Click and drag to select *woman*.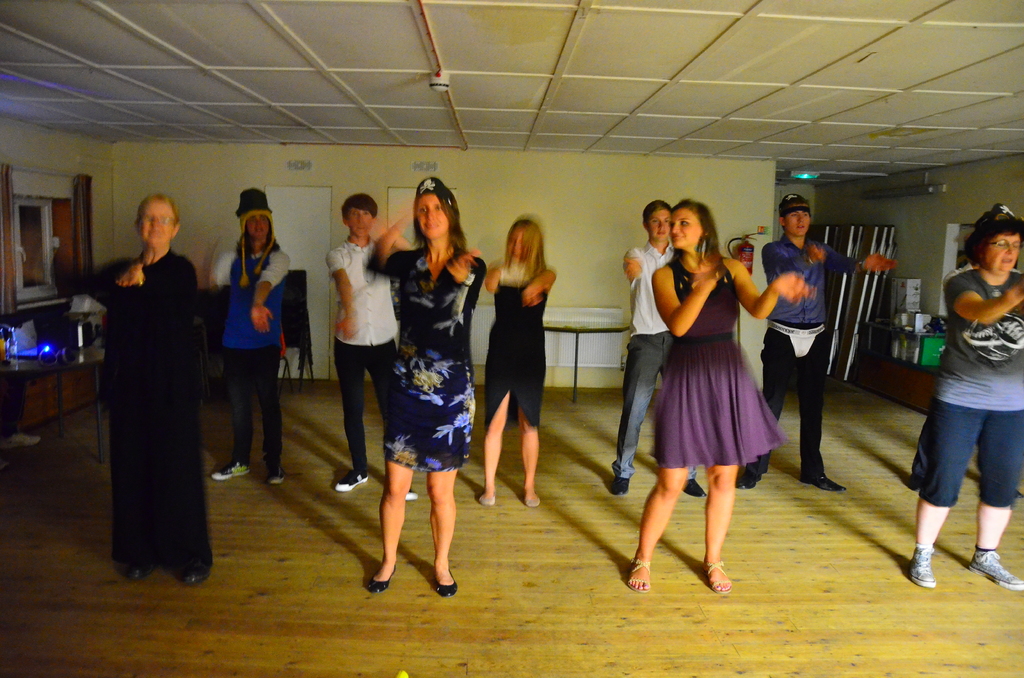
Selection: 361,172,487,600.
